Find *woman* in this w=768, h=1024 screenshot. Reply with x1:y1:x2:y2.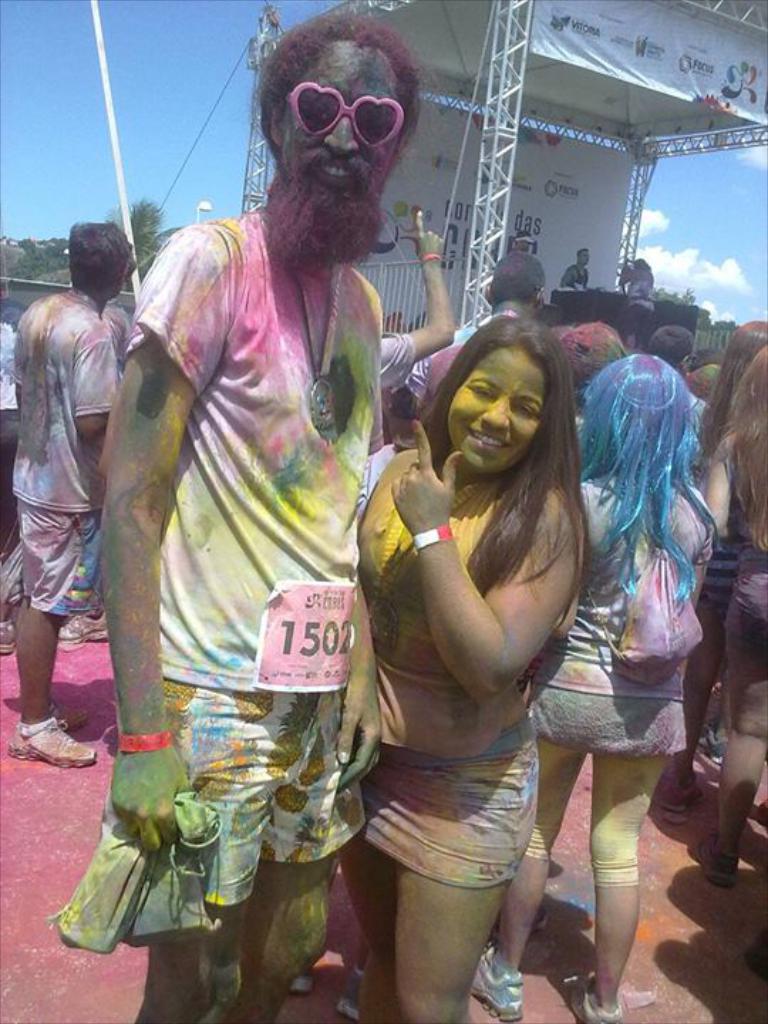
468:346:721:1023.
